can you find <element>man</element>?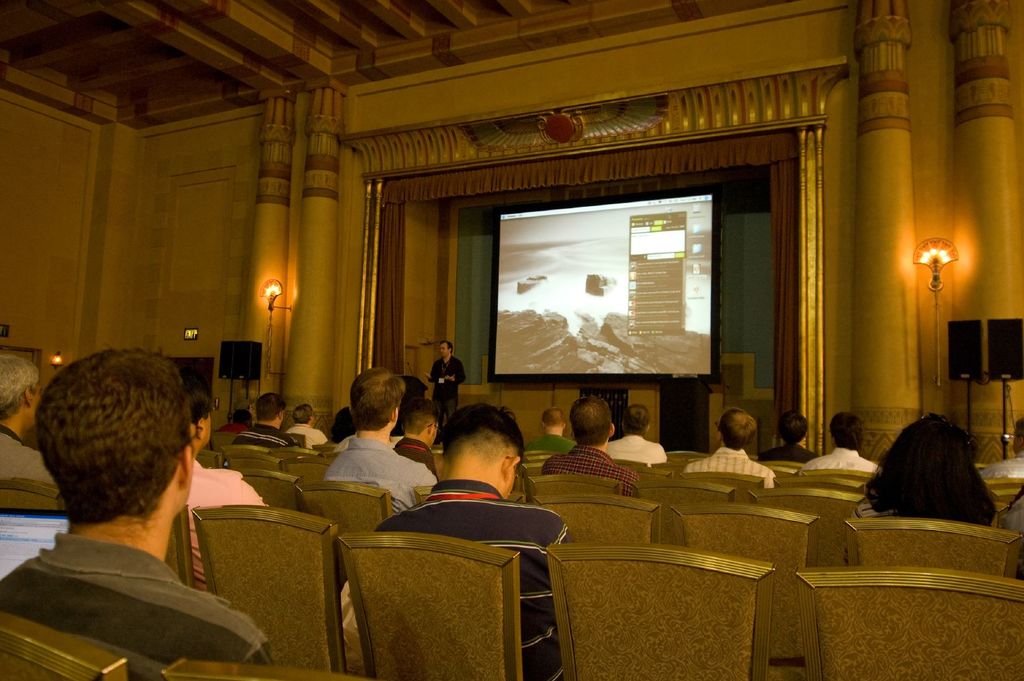
Yes, bounding box: 0 347 61 492.
